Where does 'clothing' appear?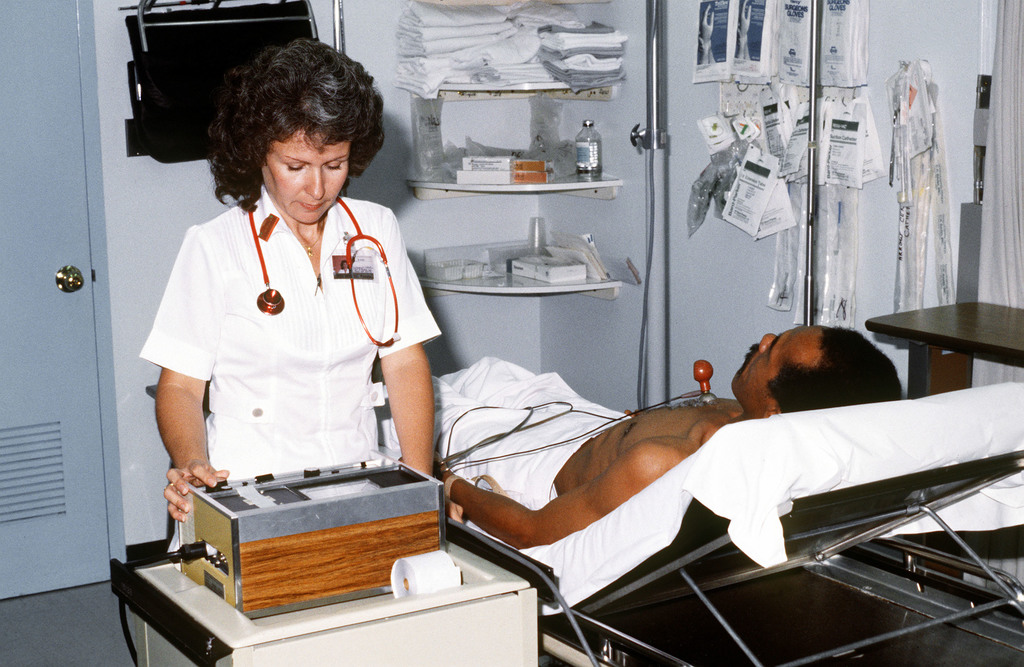
Appears at 136 182 445 549.
